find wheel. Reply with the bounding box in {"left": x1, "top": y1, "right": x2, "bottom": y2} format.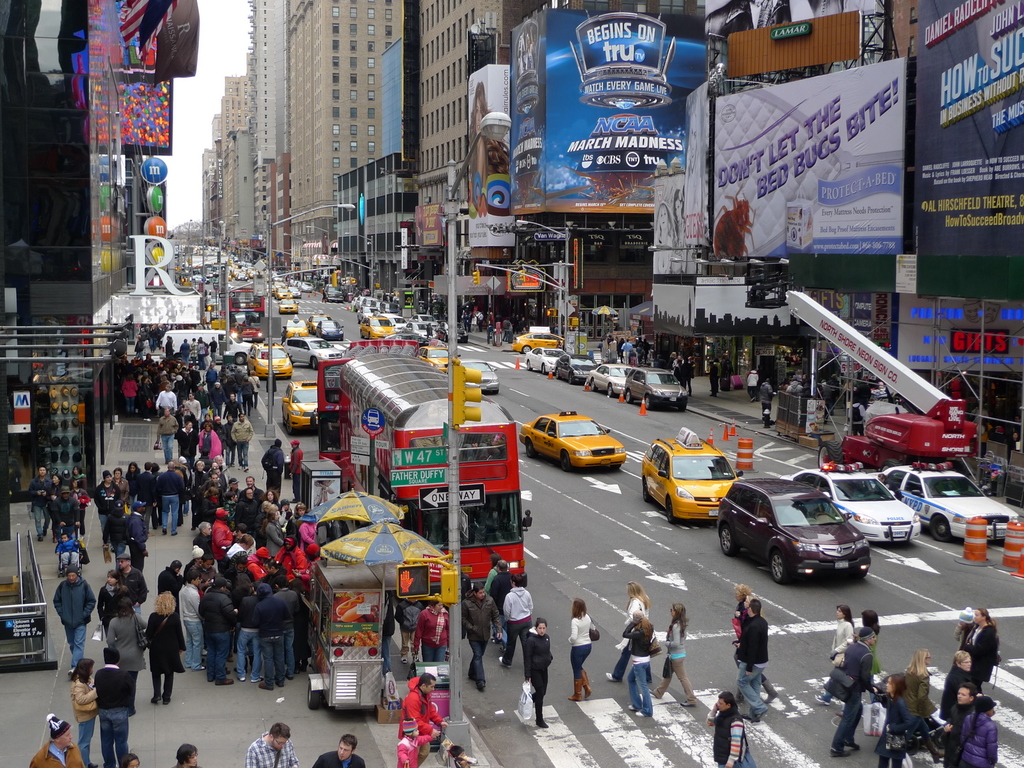
{"left": 881, "top": 460, "right": 899, "bottom": 471}.
